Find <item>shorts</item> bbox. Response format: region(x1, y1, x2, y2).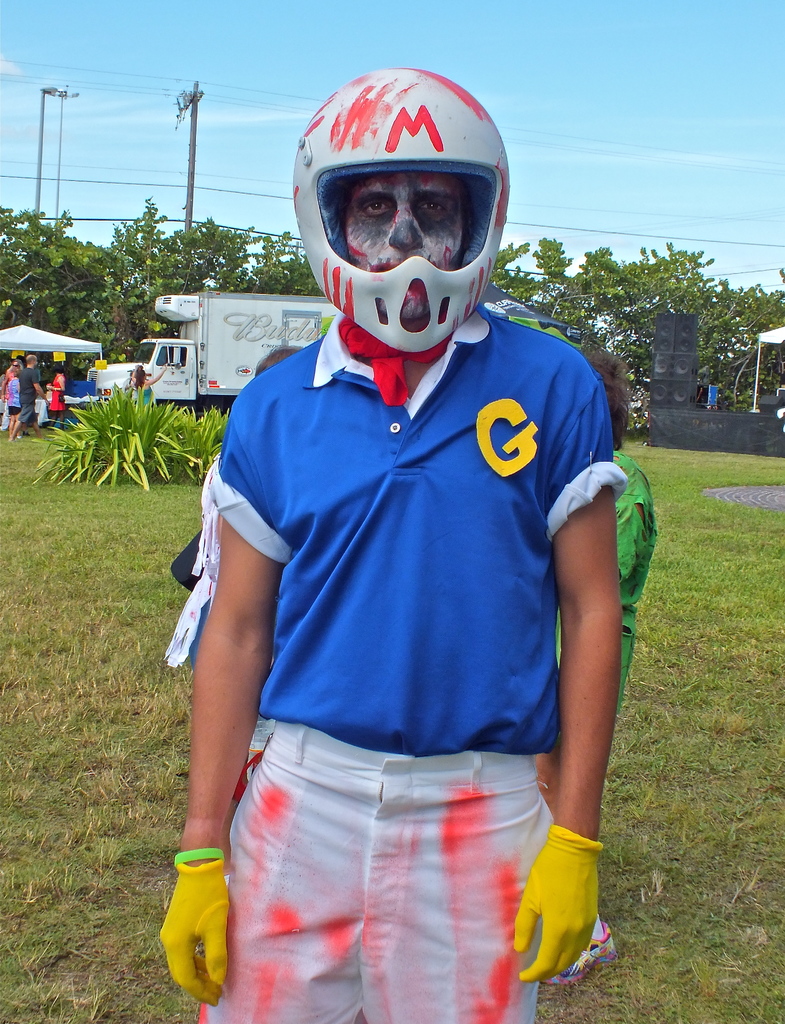
region(557, 662, 634, 720).
